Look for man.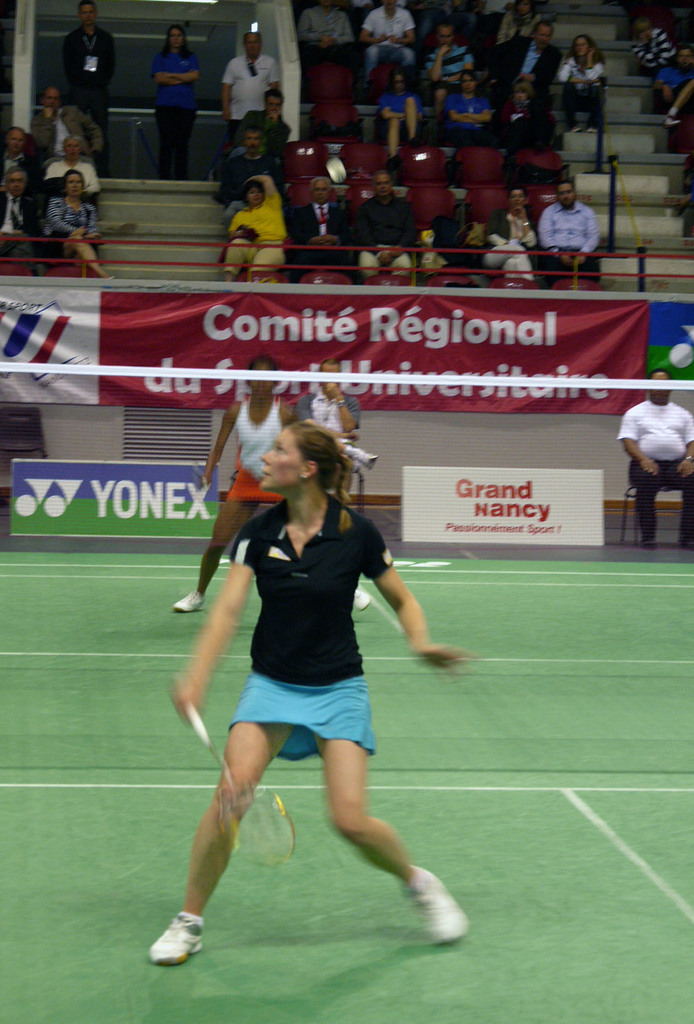
Found: box=[541, 168, 617, 256].
